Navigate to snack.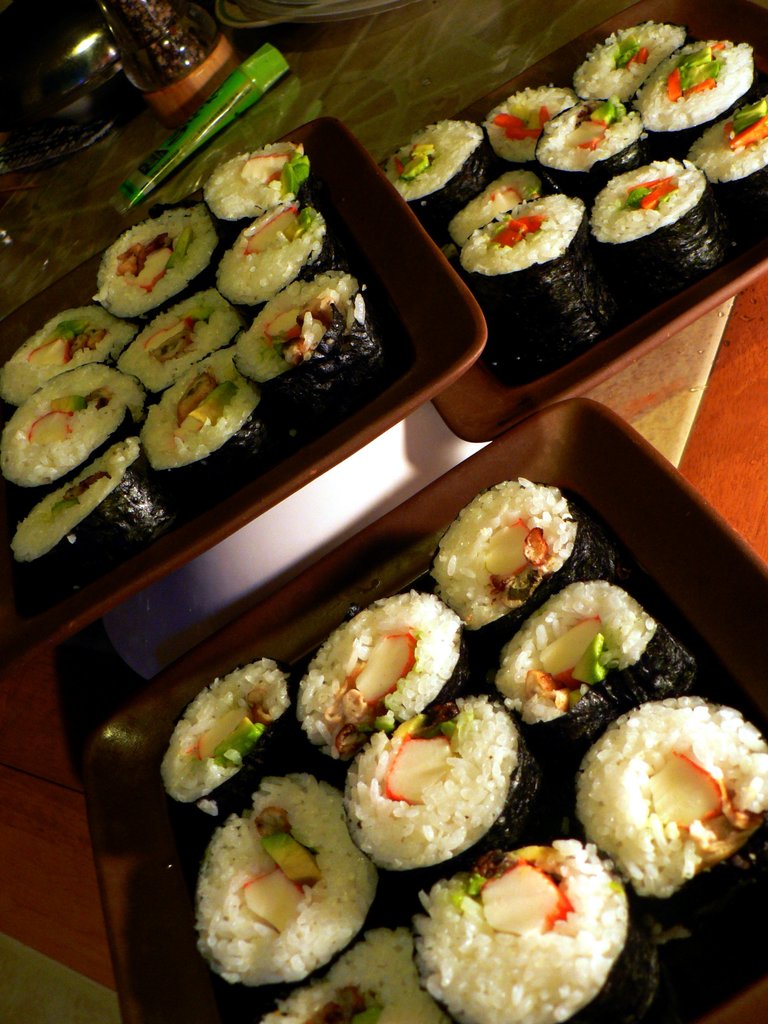
Navigation target: [x1=18, y1=452, x2=184, y2=573].
